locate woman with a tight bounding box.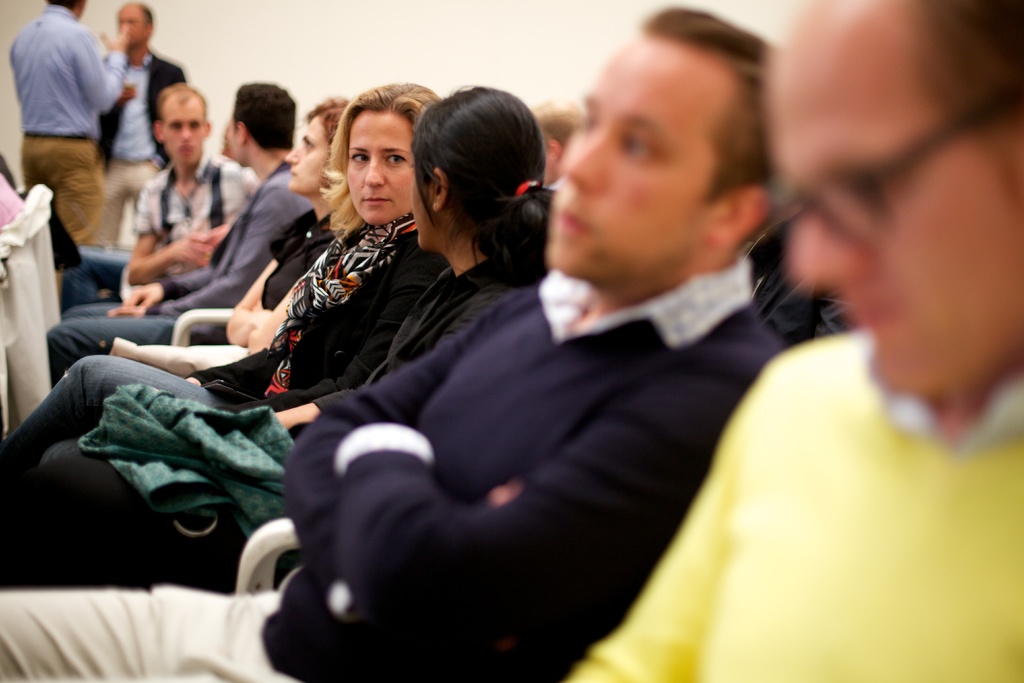
x1=0, y1=84, x2=449, y2=475.
